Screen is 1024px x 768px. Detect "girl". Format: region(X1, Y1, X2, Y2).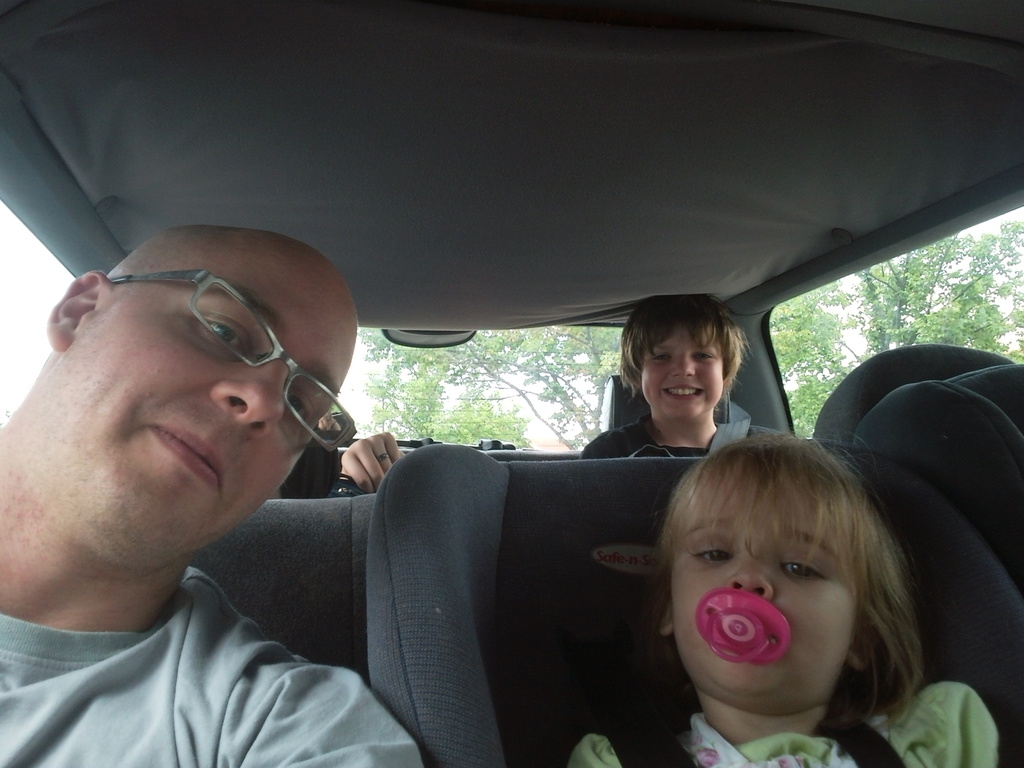
region(570, 430, 1002, 767).
